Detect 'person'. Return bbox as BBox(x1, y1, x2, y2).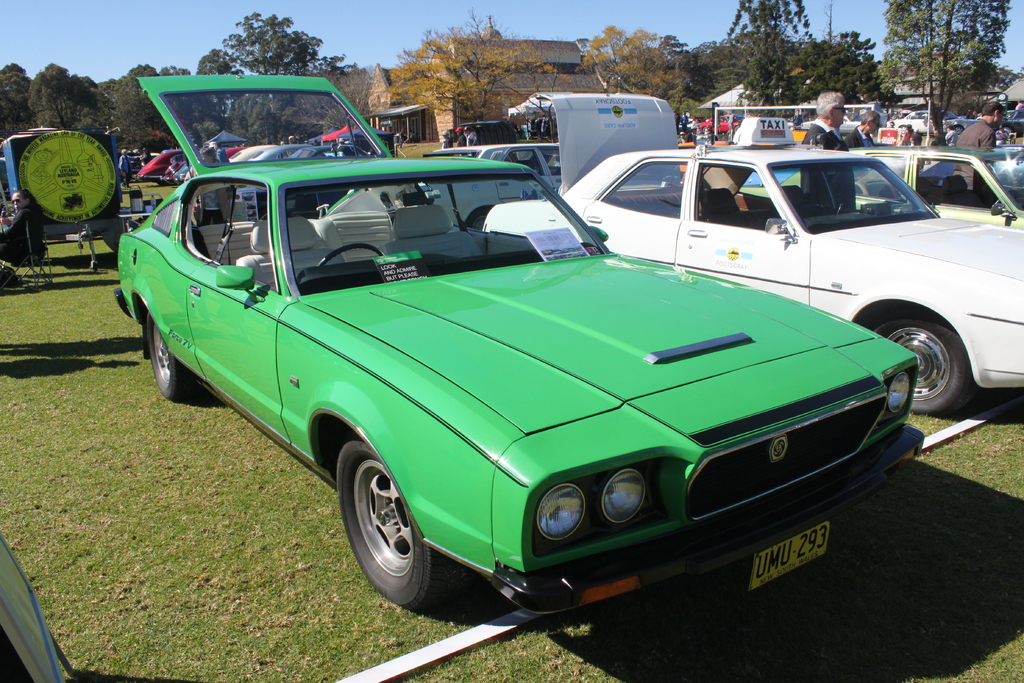
BBox(0, 190, 50, 261).
